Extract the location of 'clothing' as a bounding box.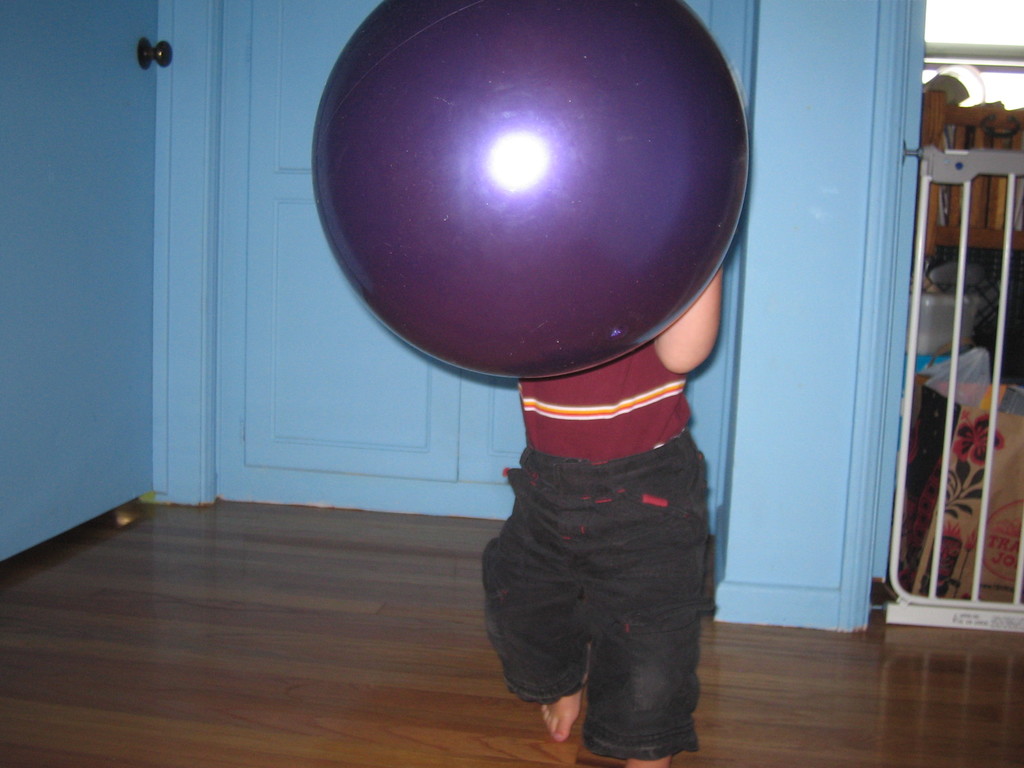
[left=463, top=252, right=732, bottom=740].
